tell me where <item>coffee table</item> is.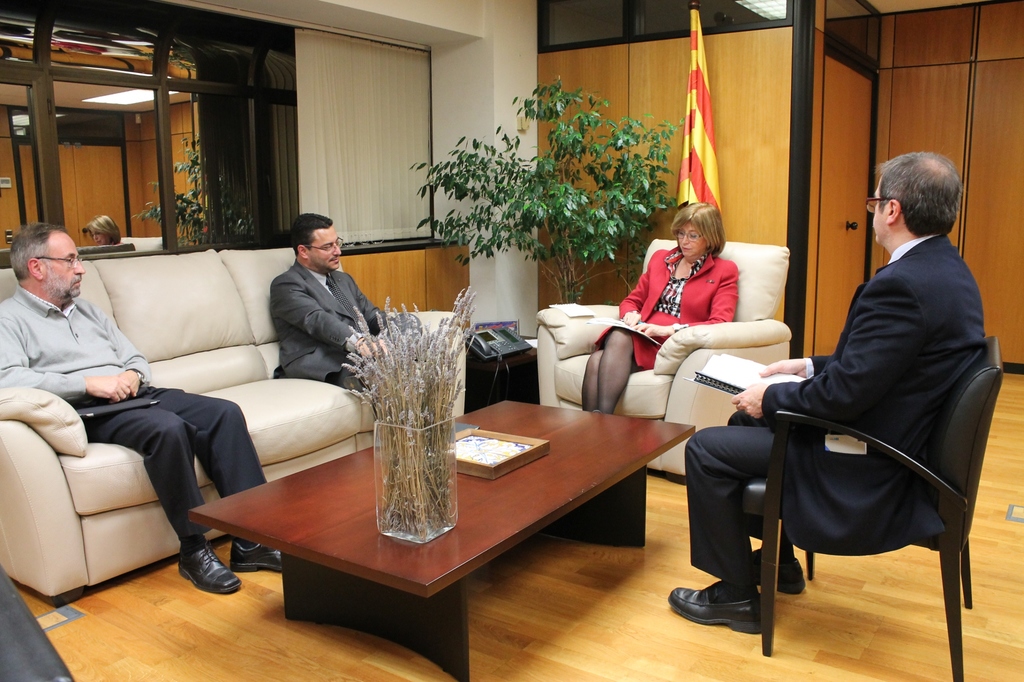
<item>coffee table</item> is at {"x1": 244, "y1": 377, "x2": 710, "y2": 635}.
